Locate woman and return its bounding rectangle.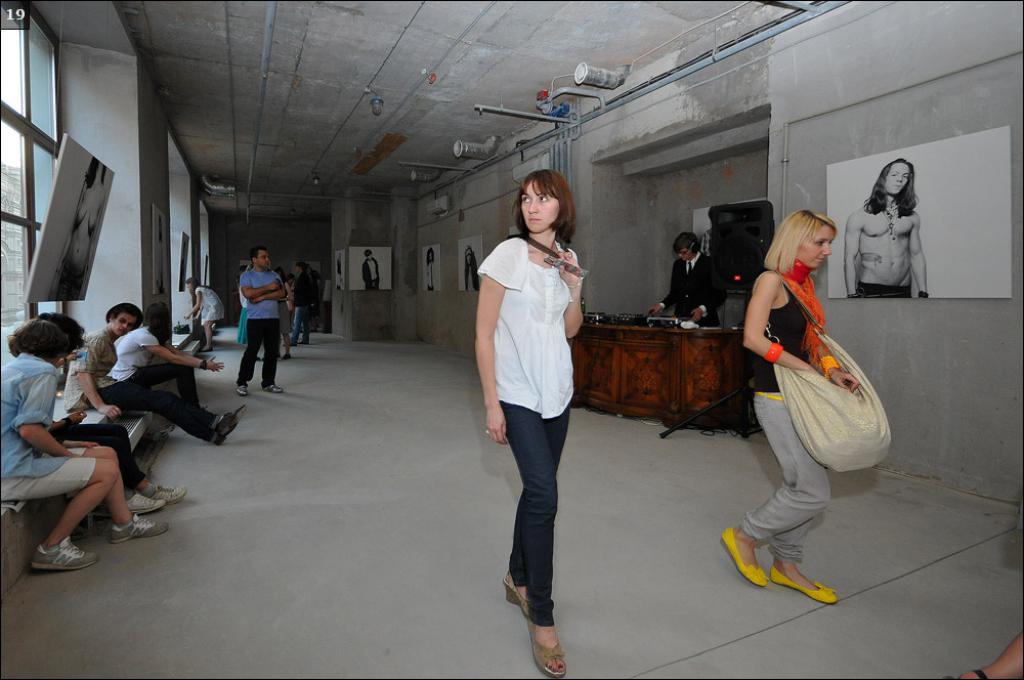
{"left": 737, "top": 180, "right": 878, "bottom": 597}.
